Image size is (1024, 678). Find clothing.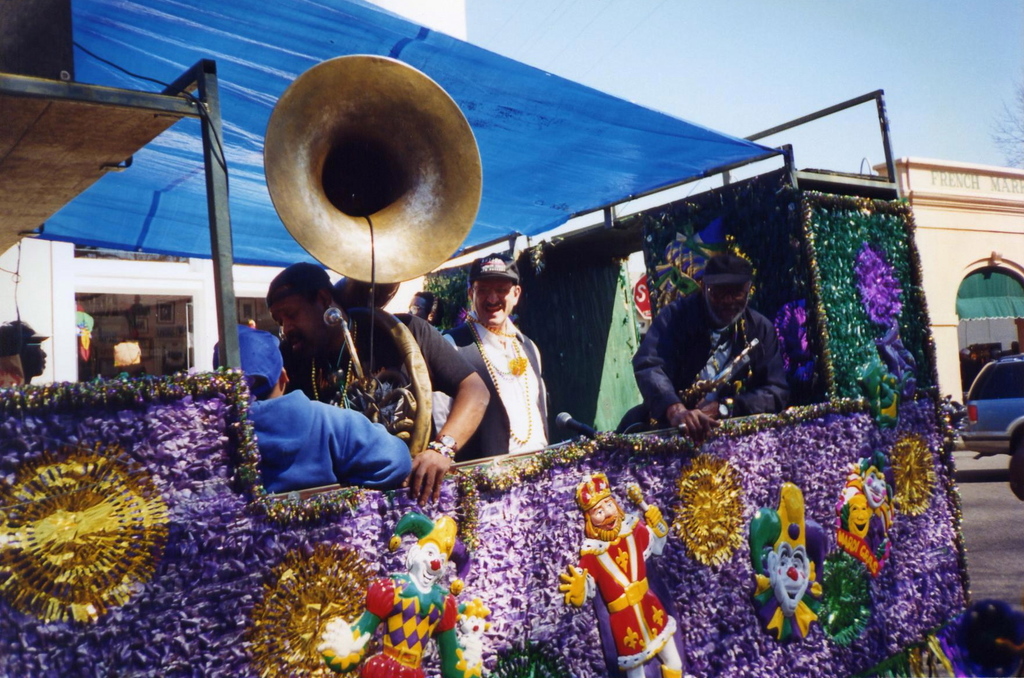
detection(247, 385, 419, 503).
